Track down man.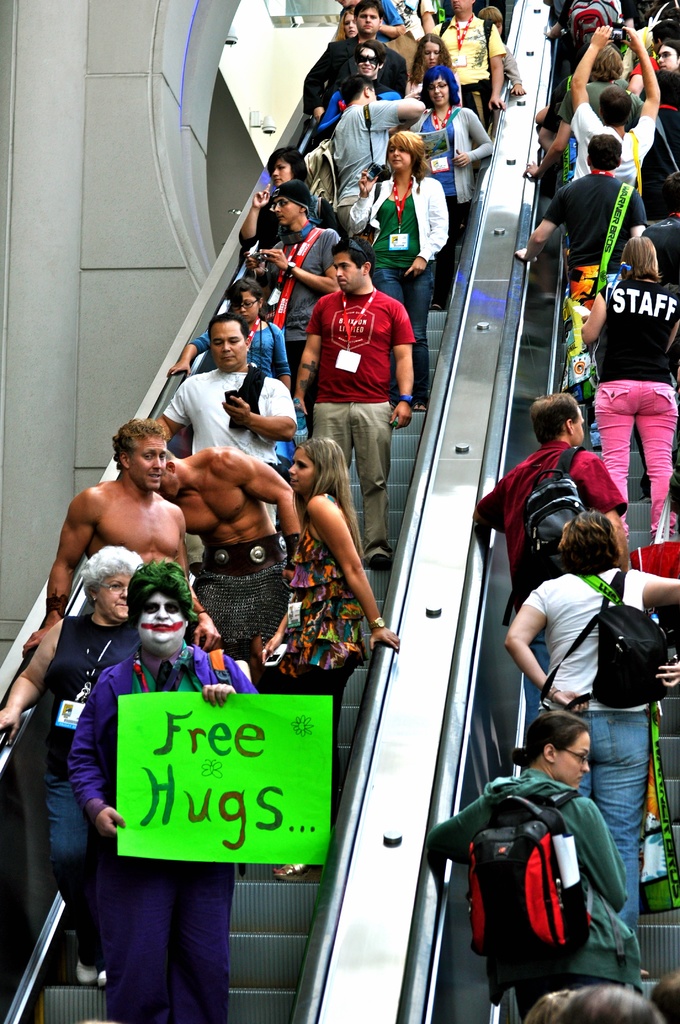
Tracked to bbox(432, 0, 503, 129).
